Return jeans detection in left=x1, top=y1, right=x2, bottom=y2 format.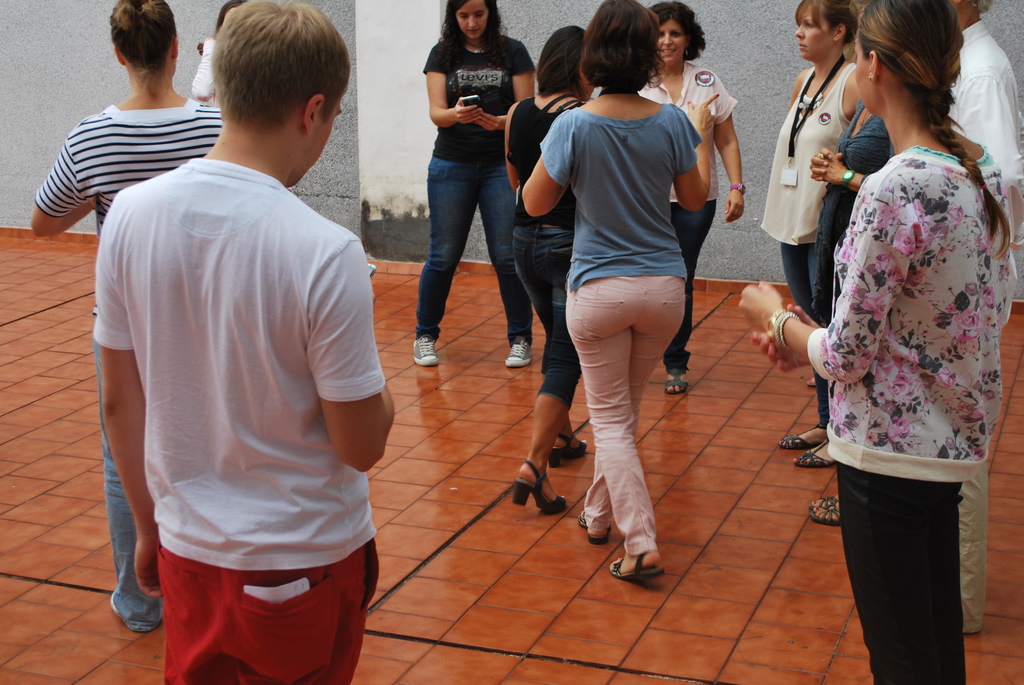
left=98, top=343, right=164, bottom=627.
